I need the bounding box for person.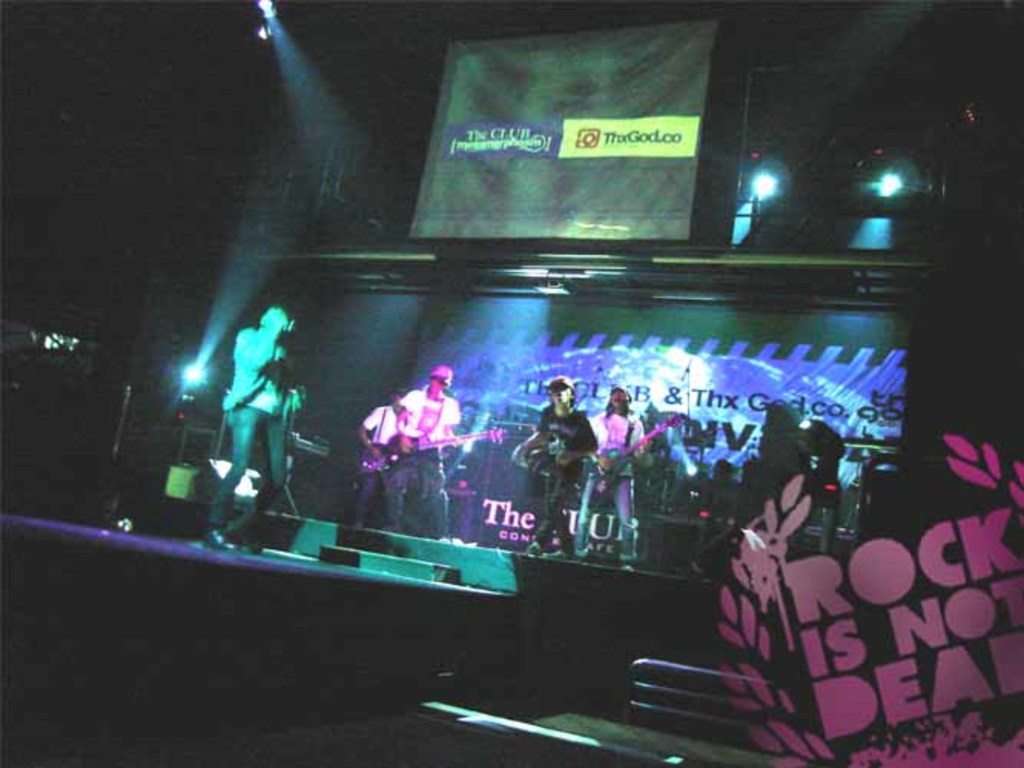
Here it is: (388, 362, 470, 539).
